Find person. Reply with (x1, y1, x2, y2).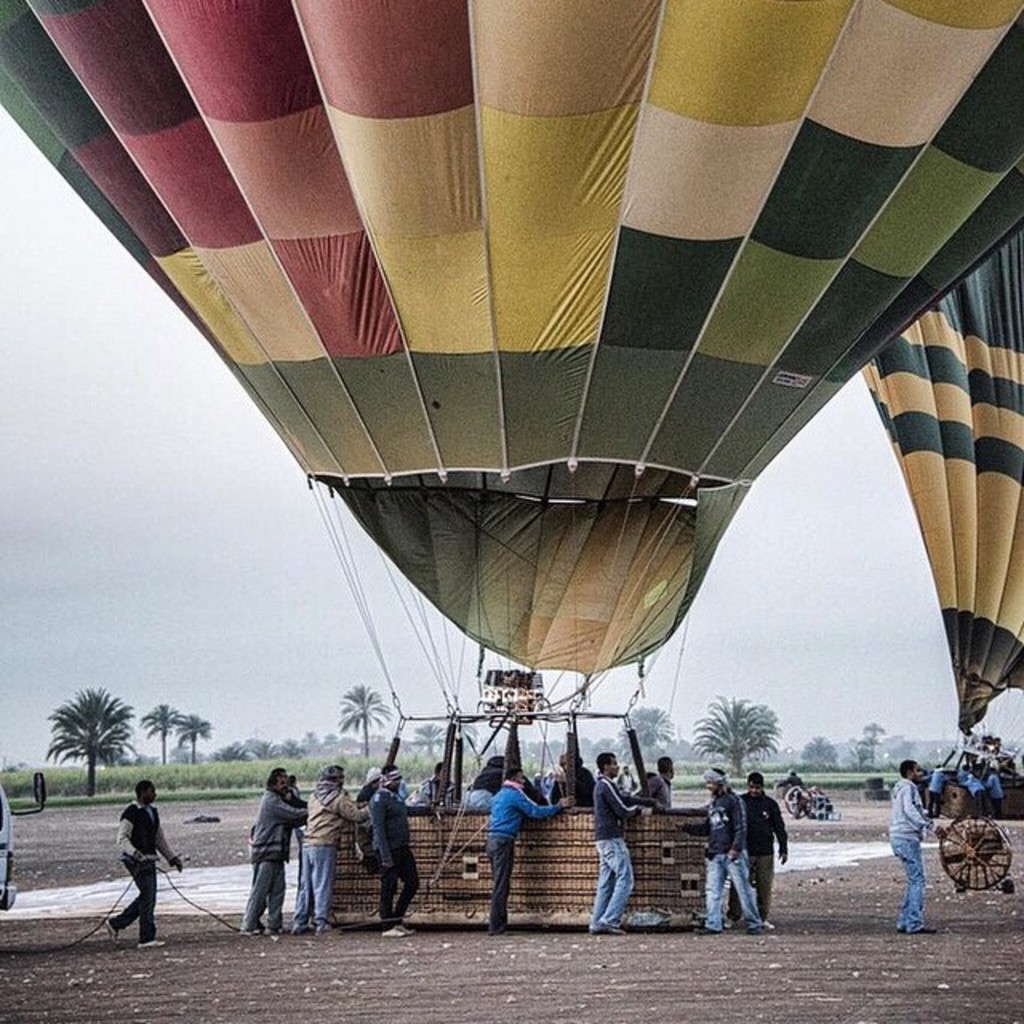
(362, 765, 418, 930).
